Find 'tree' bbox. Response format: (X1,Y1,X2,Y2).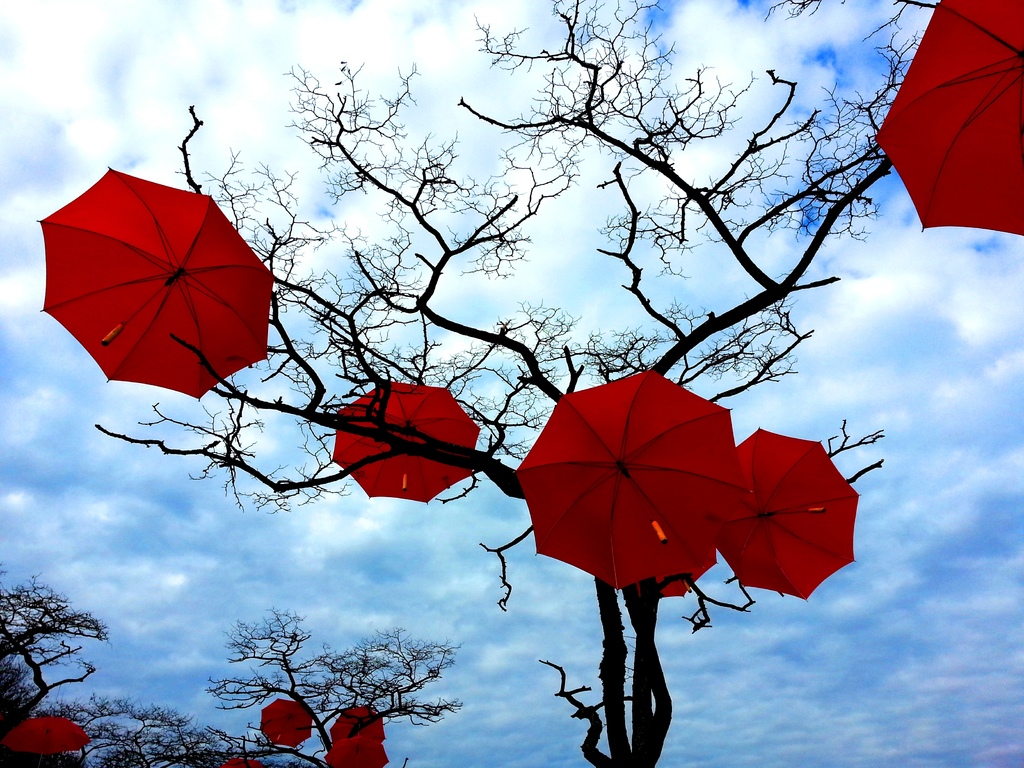
(91,611,456,767).
